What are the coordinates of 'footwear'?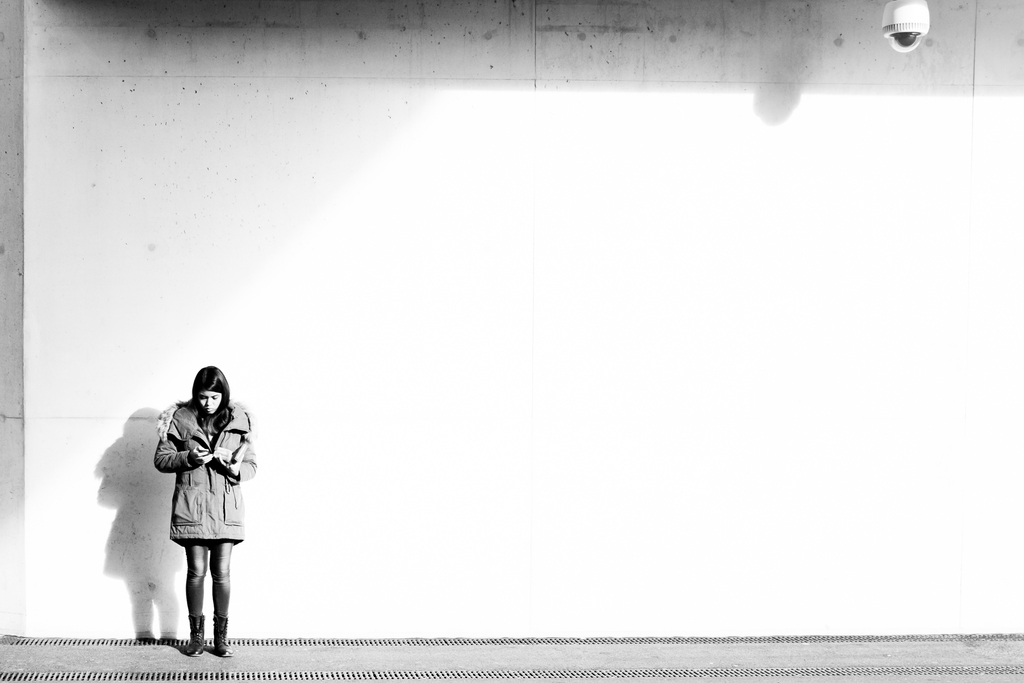
[x1=215, y1=614, x2=234, y2=655].
